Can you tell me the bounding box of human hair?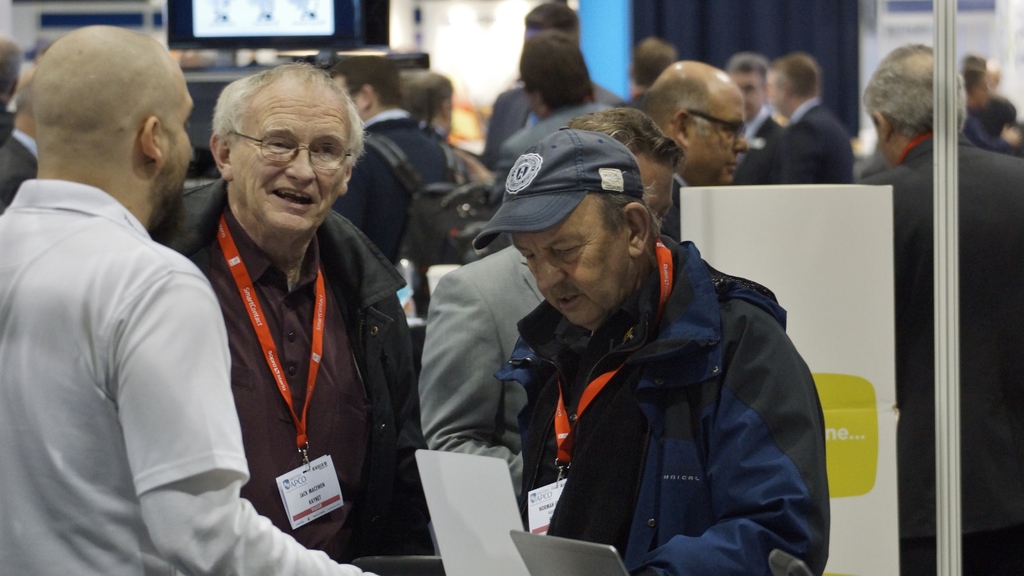
pyautogui.locateOnScreen(961, 68, 988, 93).
